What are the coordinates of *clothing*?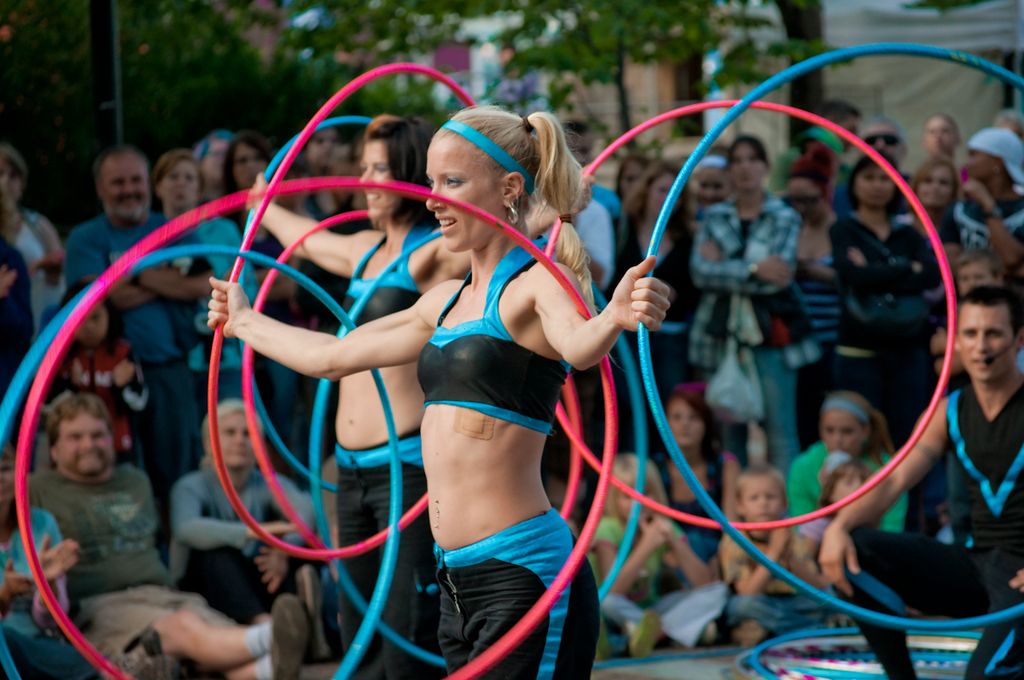
bbox=(0, 204, 79, 356).
